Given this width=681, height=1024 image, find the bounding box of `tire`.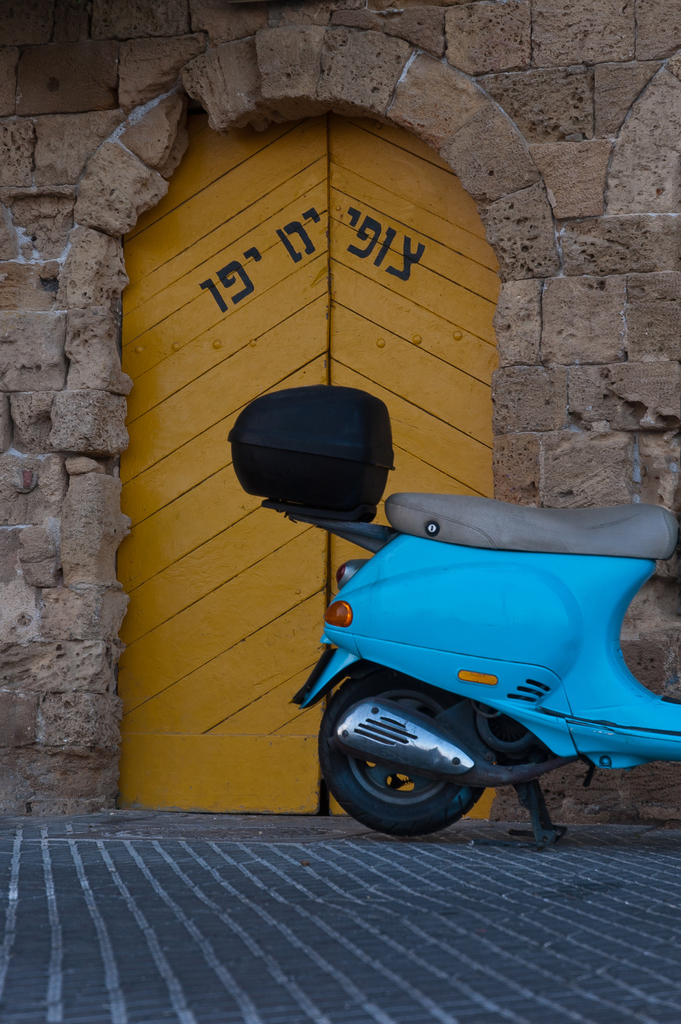
rect(334, 686, 520, 842).
